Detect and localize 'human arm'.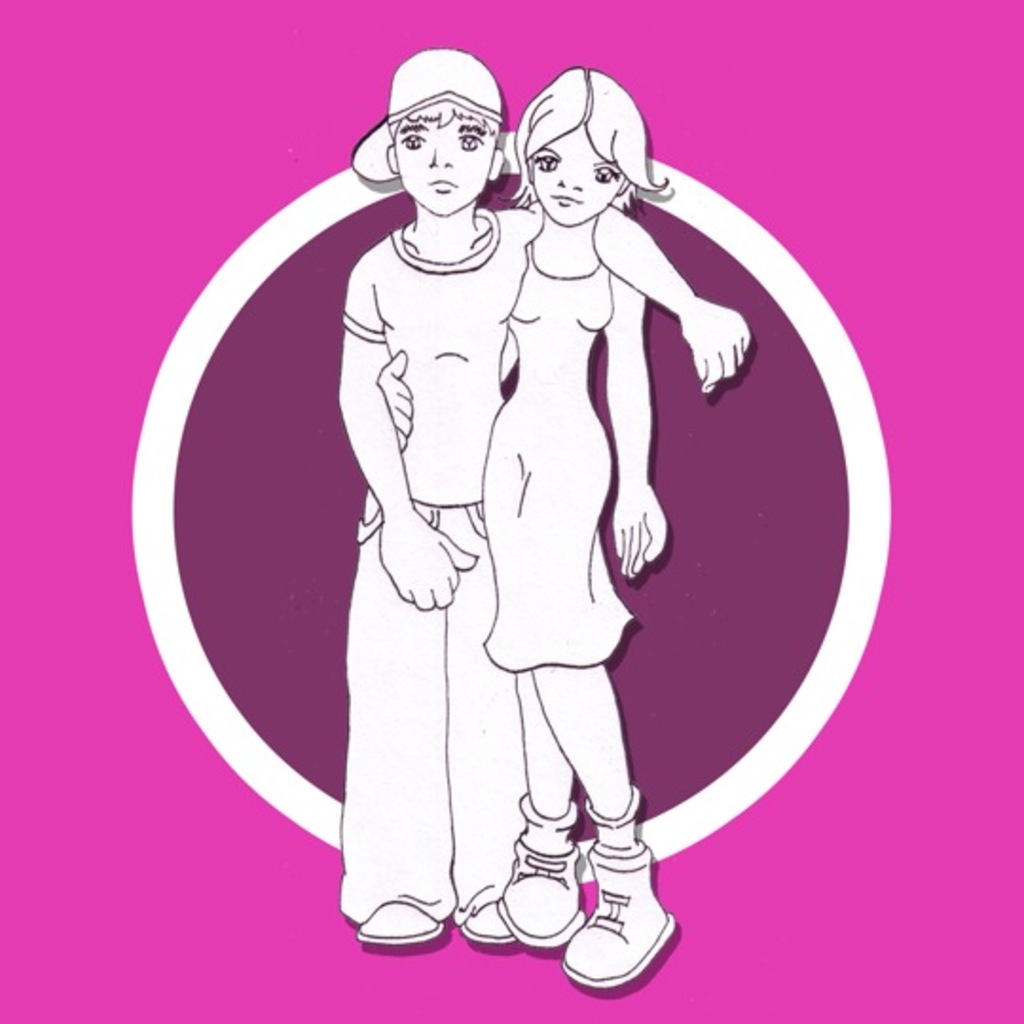
Localized at {"x1": 374, "y1": 343, "x2": 410, "y2": 448}.
